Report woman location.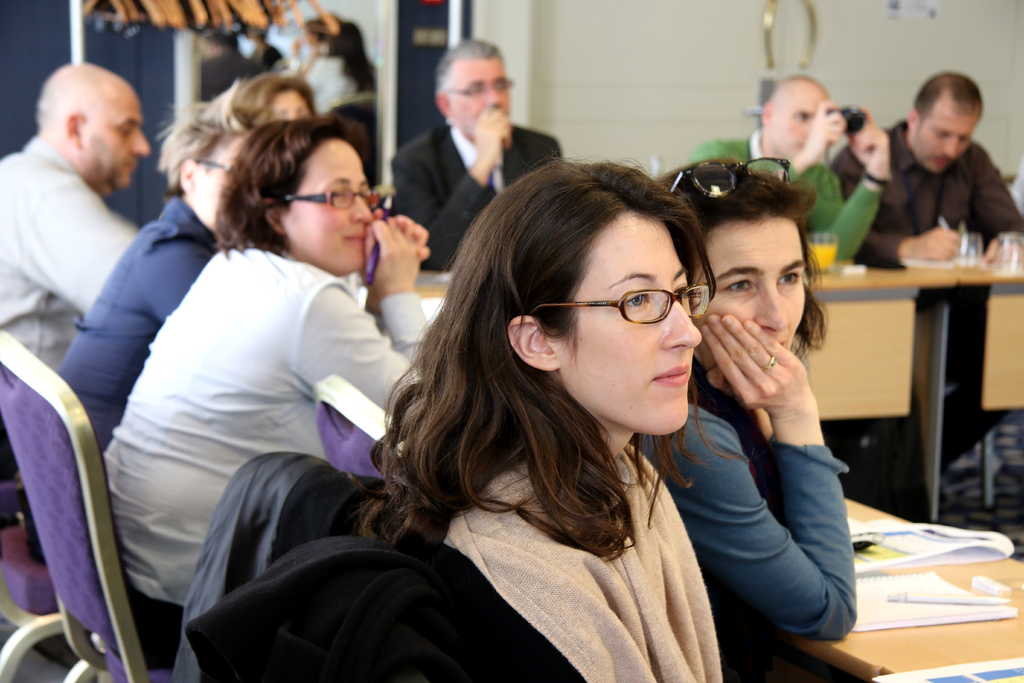
Report: (193, 69, 316, 125).
